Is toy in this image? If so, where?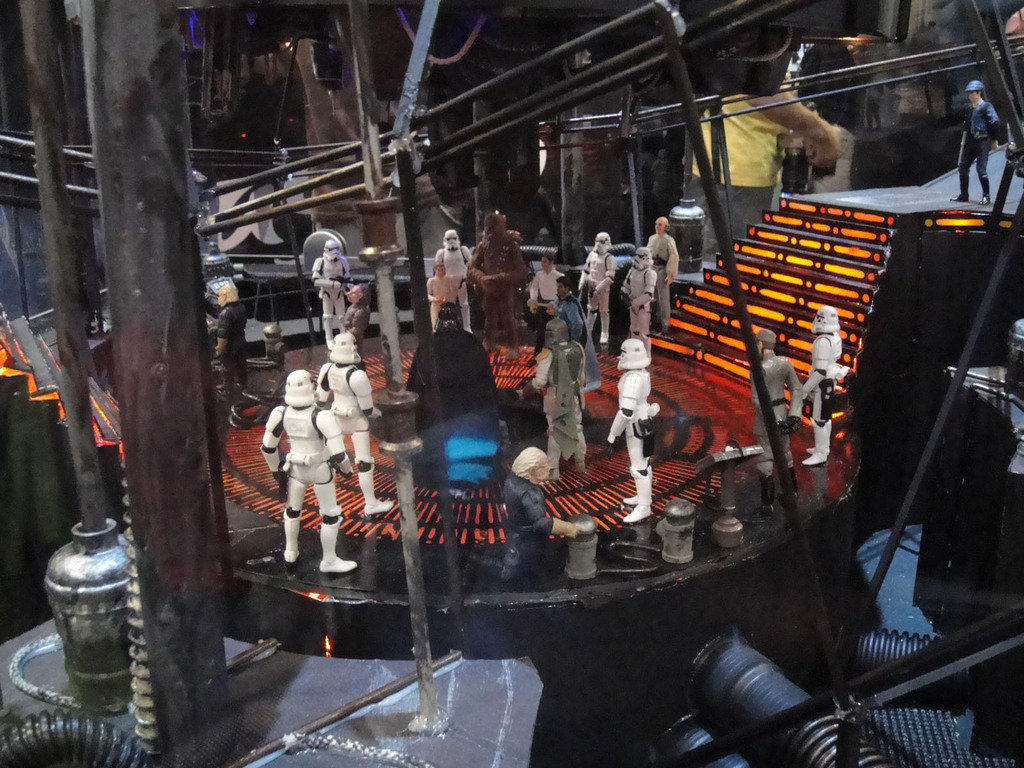
Yes, at l=333, t=278, r=370, b=349.
